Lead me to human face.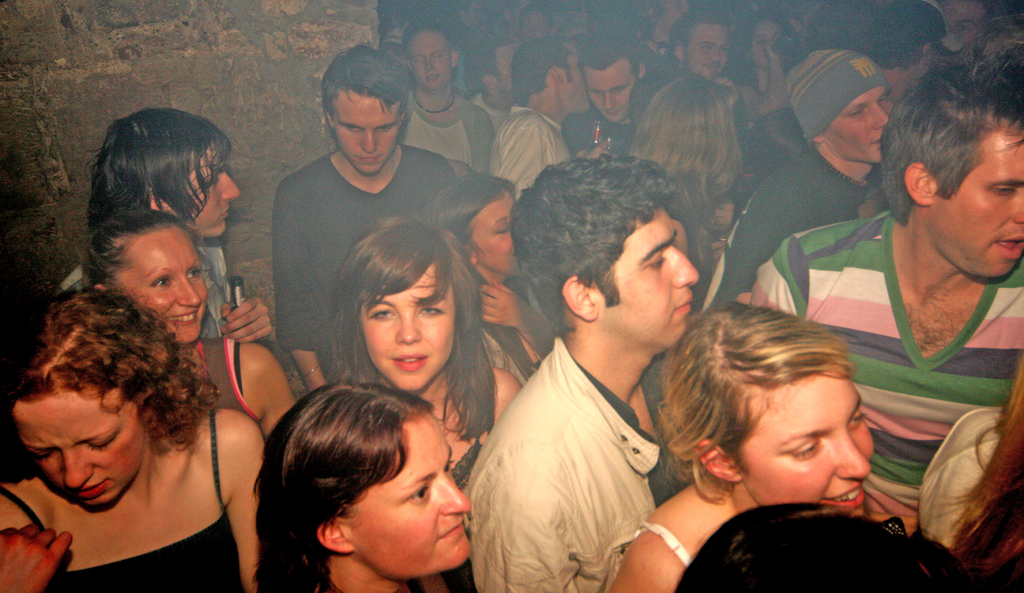
Lead to (x1=351, y1=410, x2=474, y2=571).
